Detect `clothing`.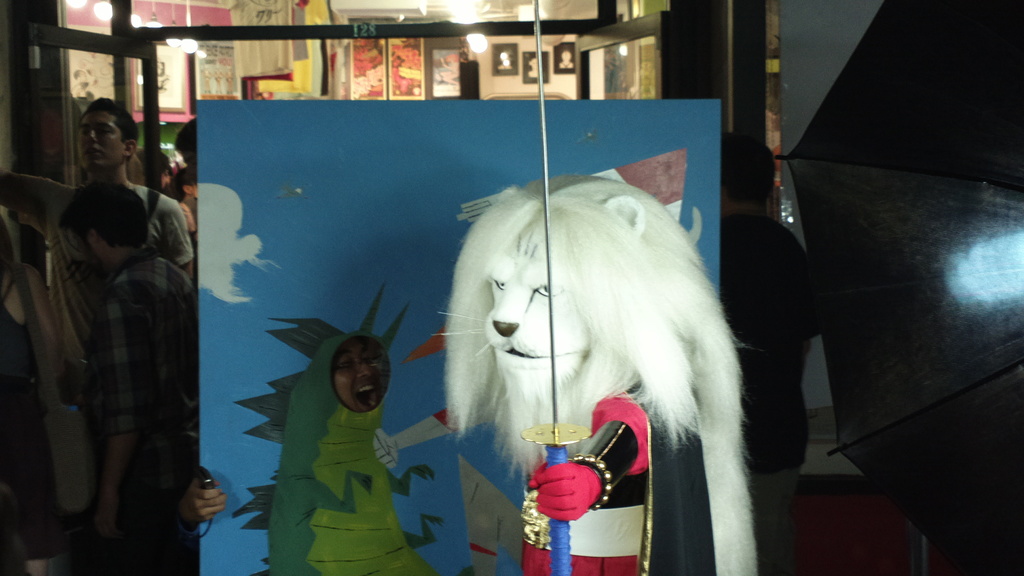
Detected at crop(721, 212, 823, 575).
